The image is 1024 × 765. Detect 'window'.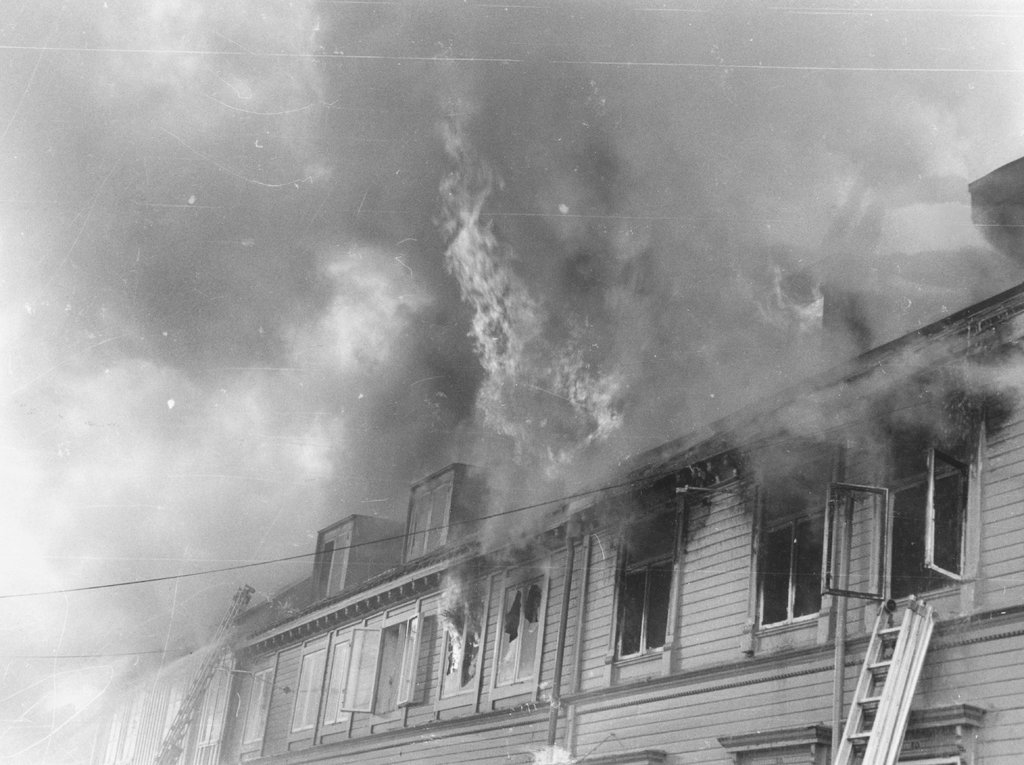
Detection: 243 662 276 746.
